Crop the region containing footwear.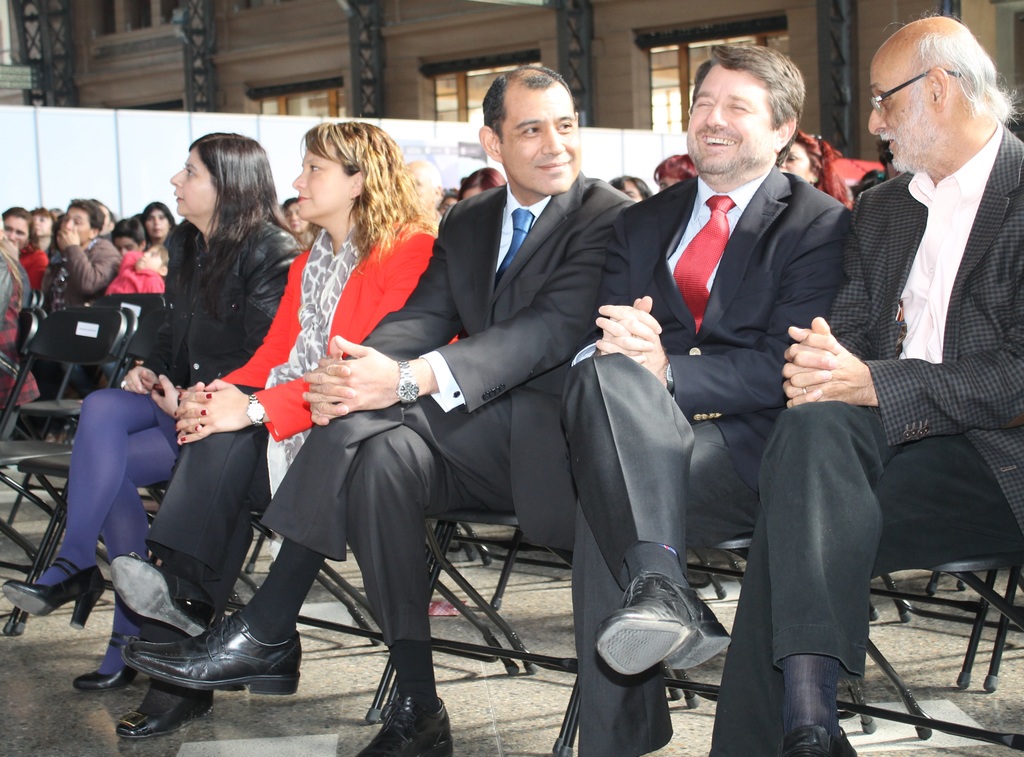
Crop region: rect(357, 694, 461, 756).
